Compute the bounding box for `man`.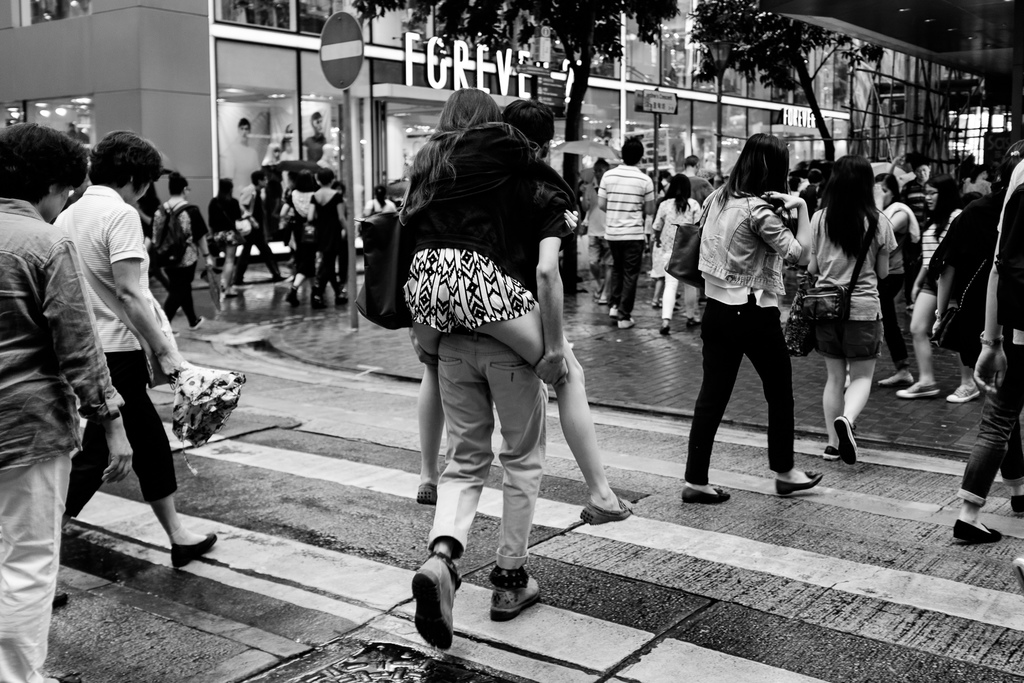
682,152,717,206.
